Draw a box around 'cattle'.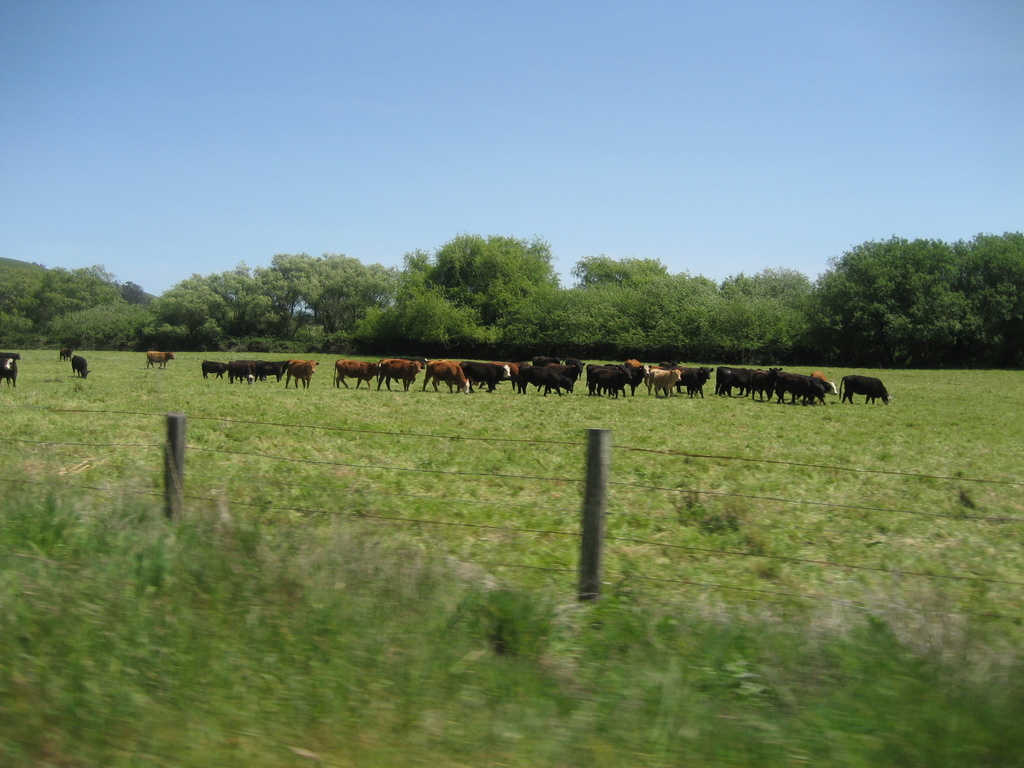
<bbox>0, 351, 20, 360</bbox>.
